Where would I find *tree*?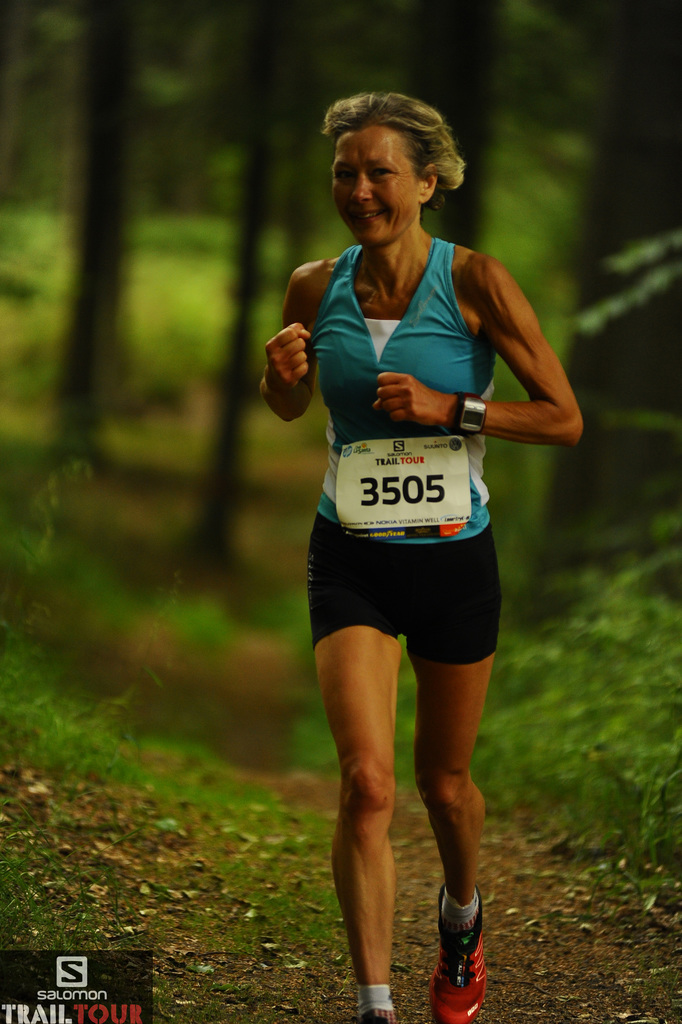
At [377,0,532,290].
